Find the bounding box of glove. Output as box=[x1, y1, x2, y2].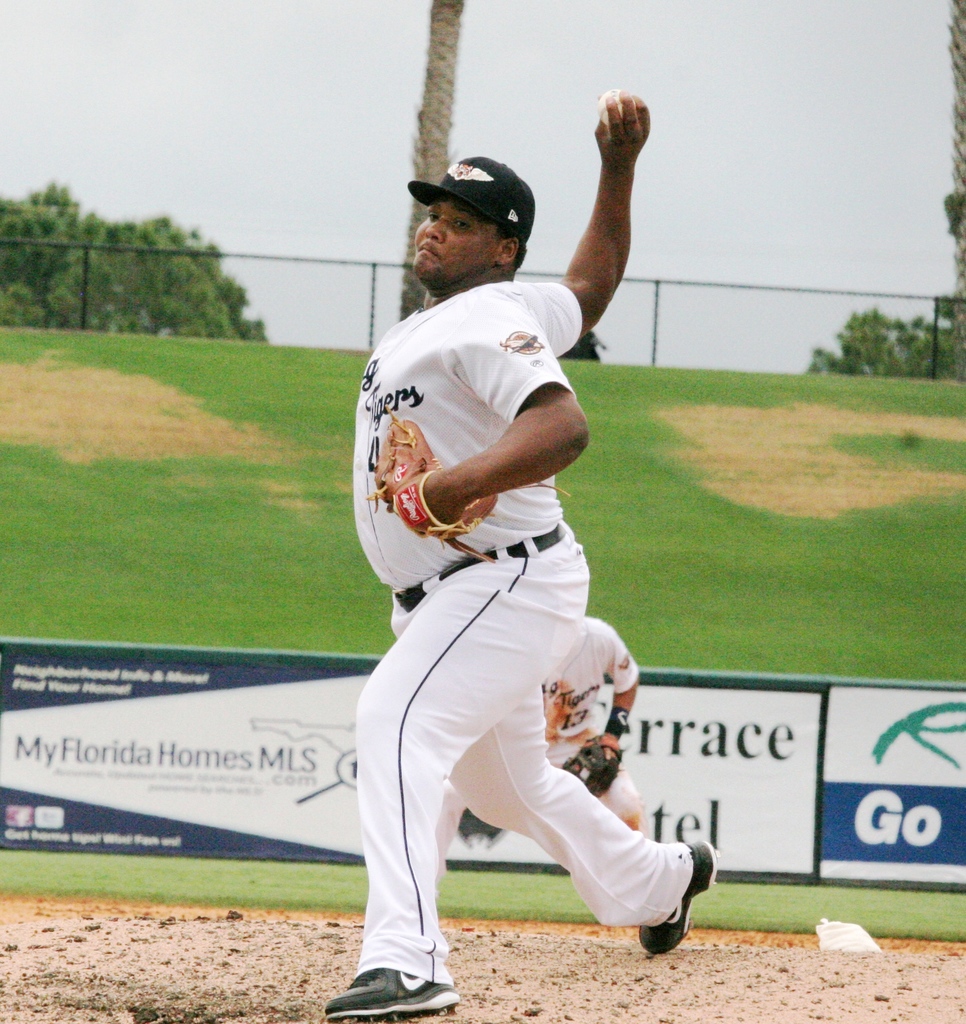
box=[371, 419, 501, 533].
